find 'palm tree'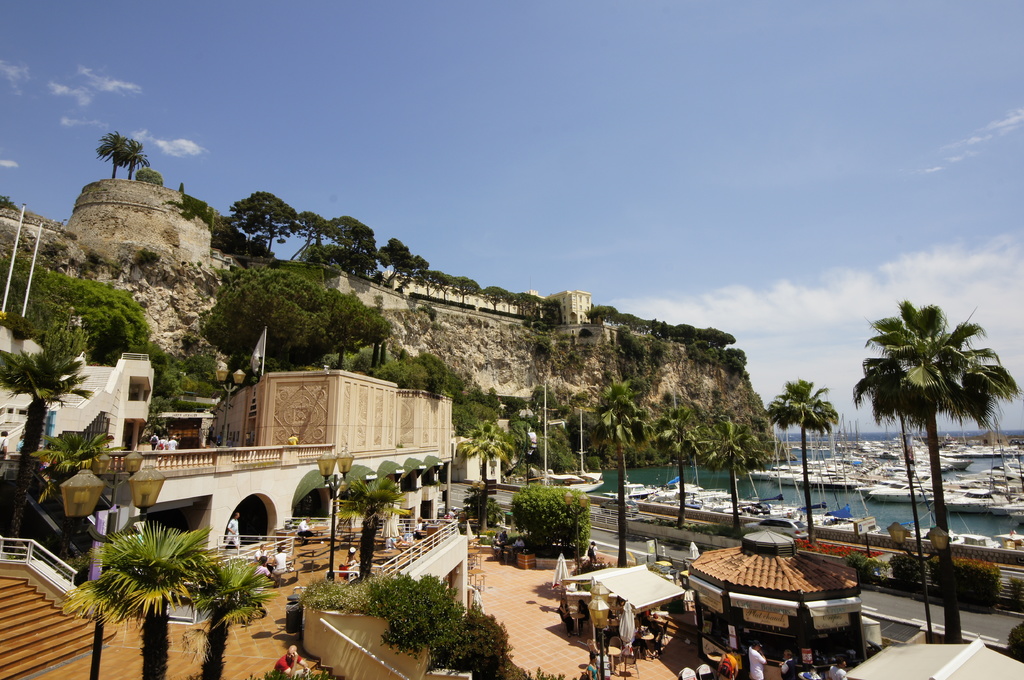
pyautogui.locateOnScreen(713, 398, 775, 534)
